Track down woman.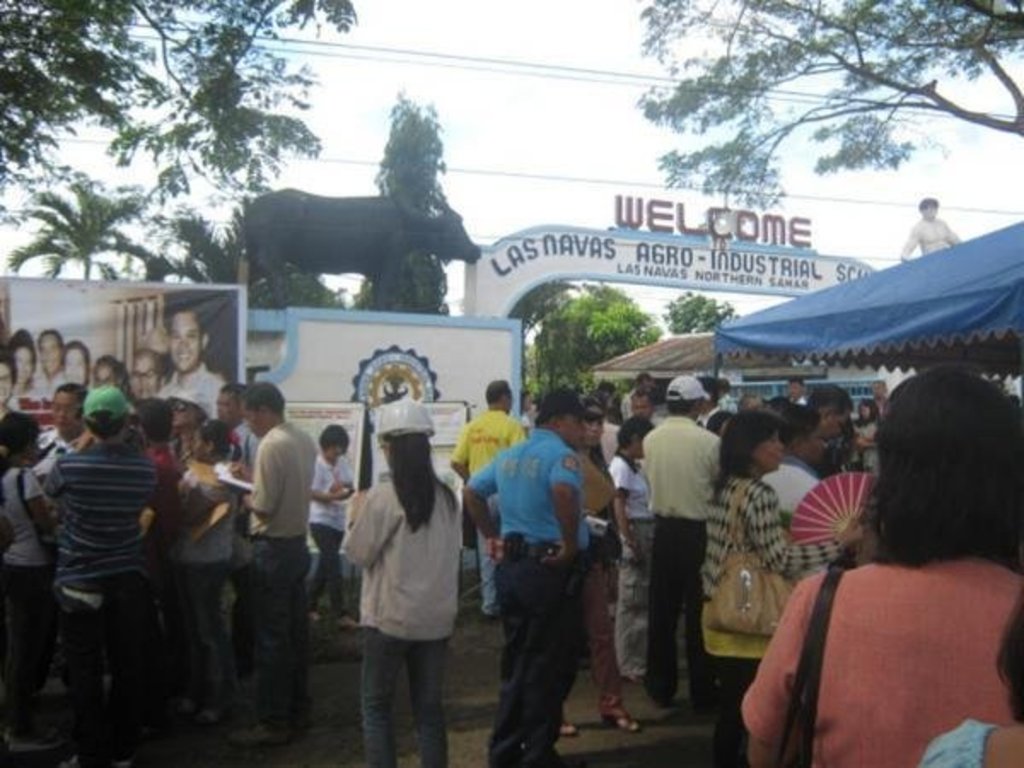
Tracked to x1=0, y1=410, x2=68, y2=753.
